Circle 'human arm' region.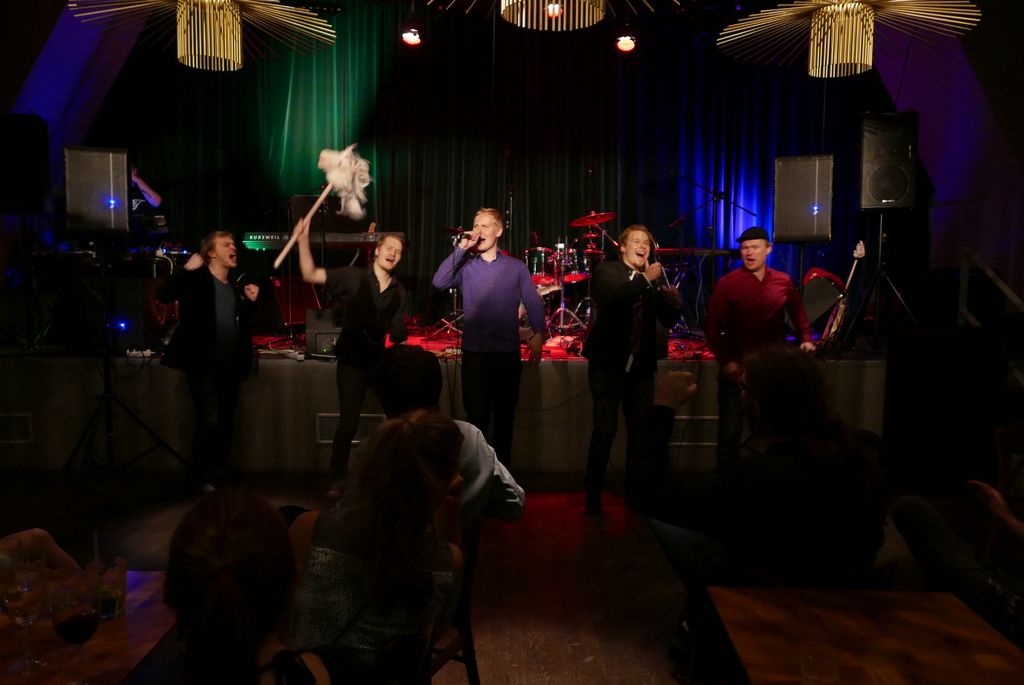
Region: pyautogui.locateOnScreen(699, 286, 744, 381).
